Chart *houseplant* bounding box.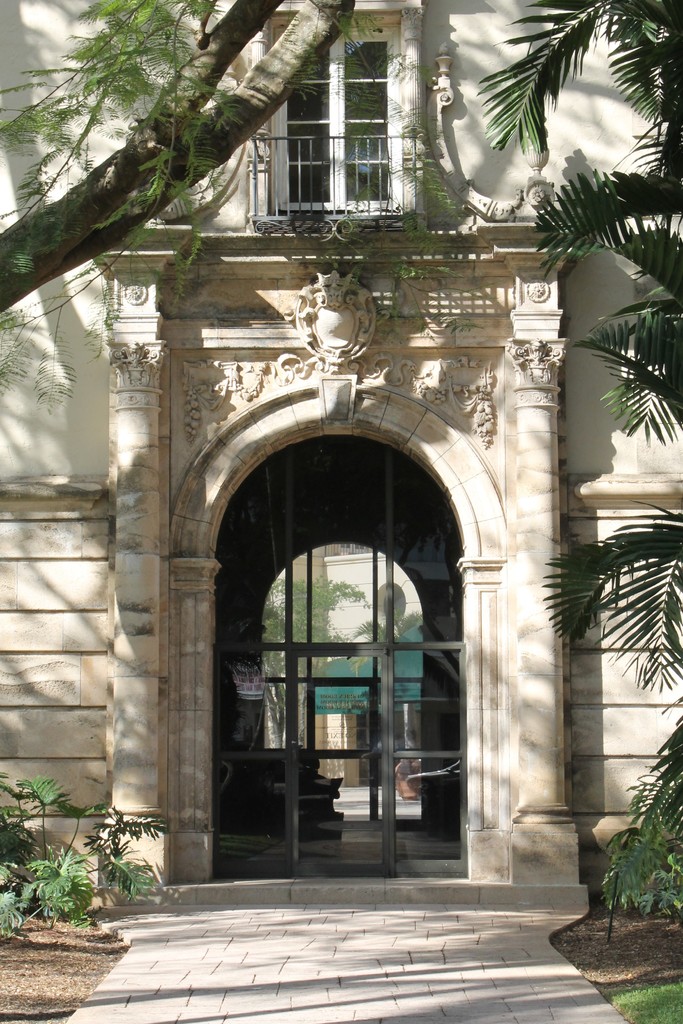
Charted: x1=604 y1=830 x2=682 y2=932.
